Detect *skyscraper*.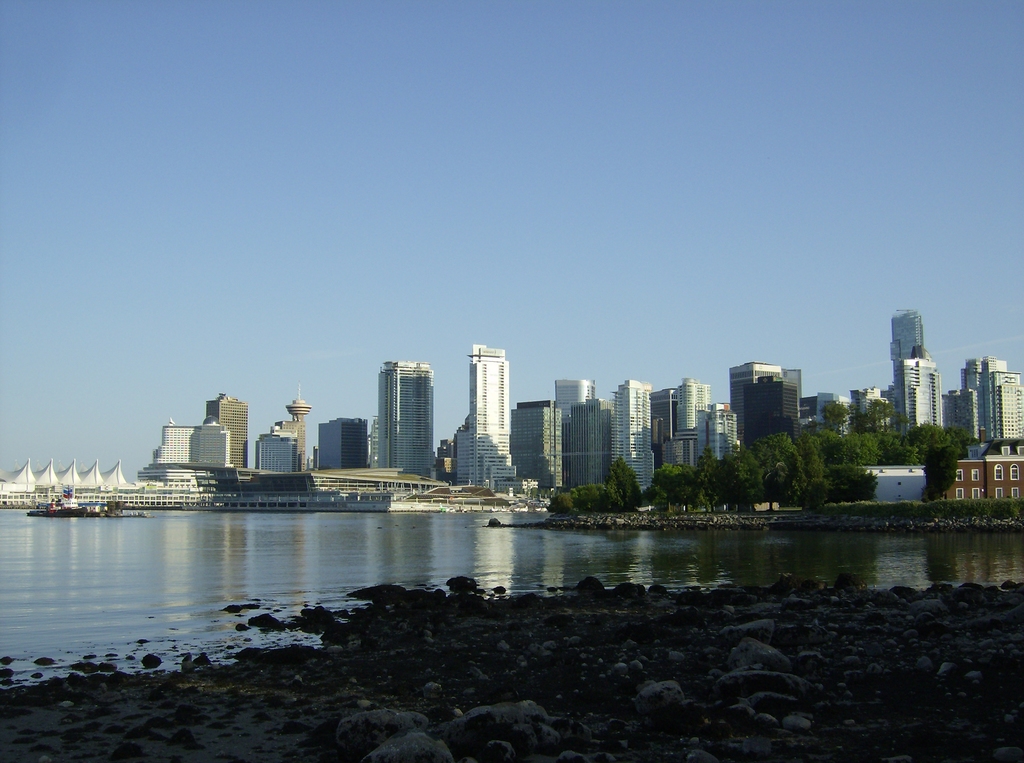
Detected at crop(200, 390, 252, 470).
